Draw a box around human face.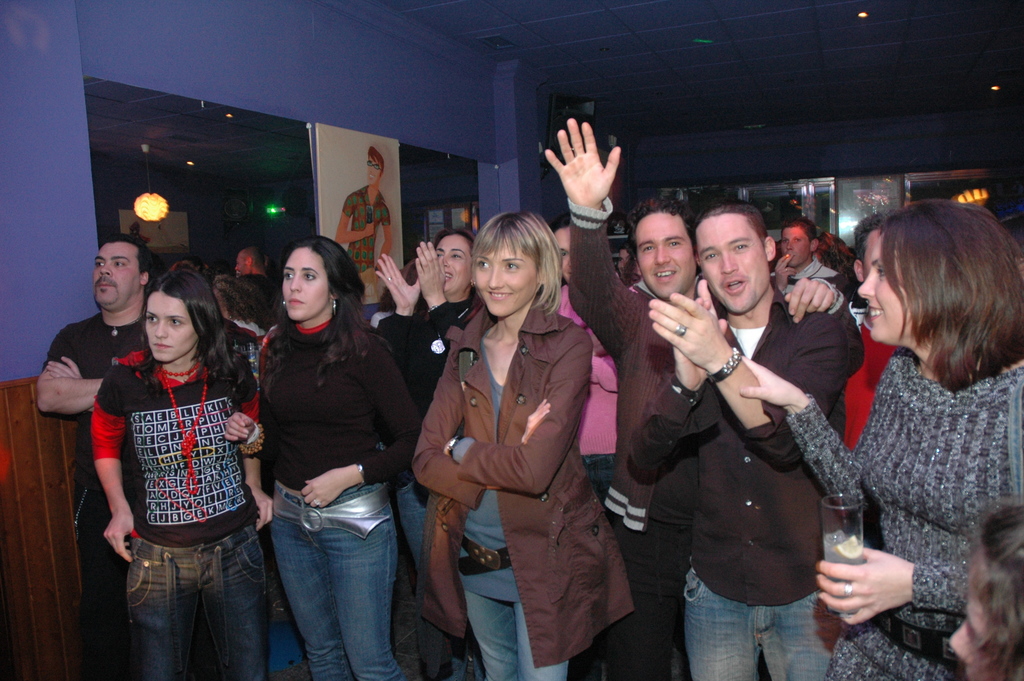
crop(554, 228, 572, 282).
